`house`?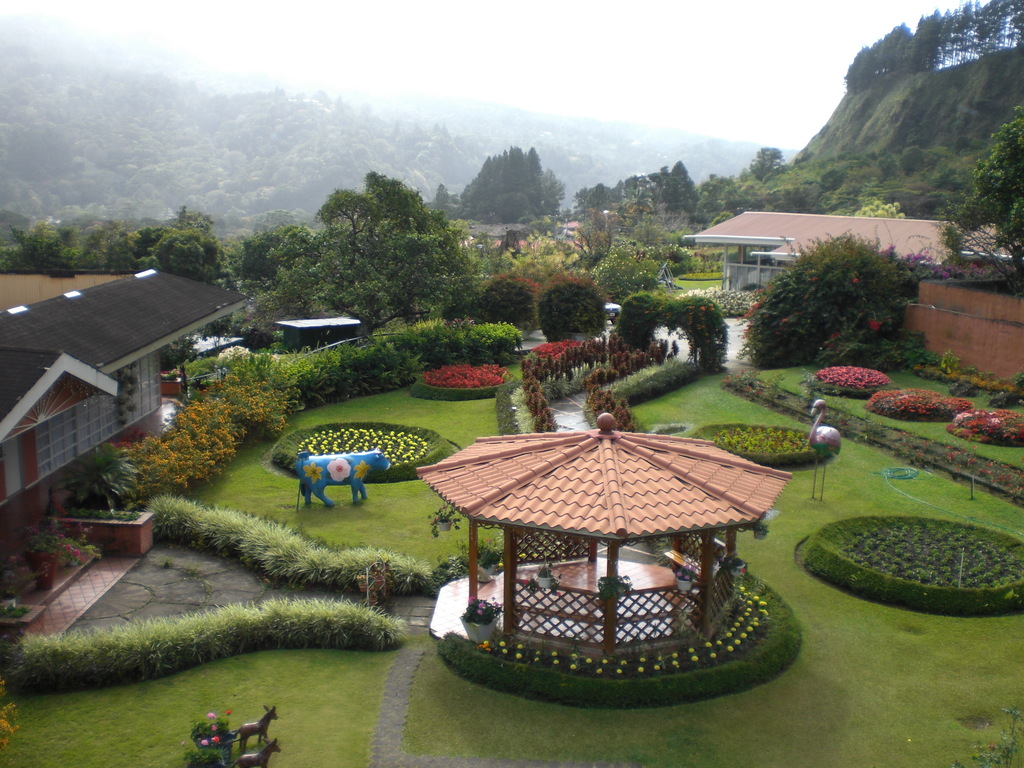
<region>682, 205, 1023, 302</region>
